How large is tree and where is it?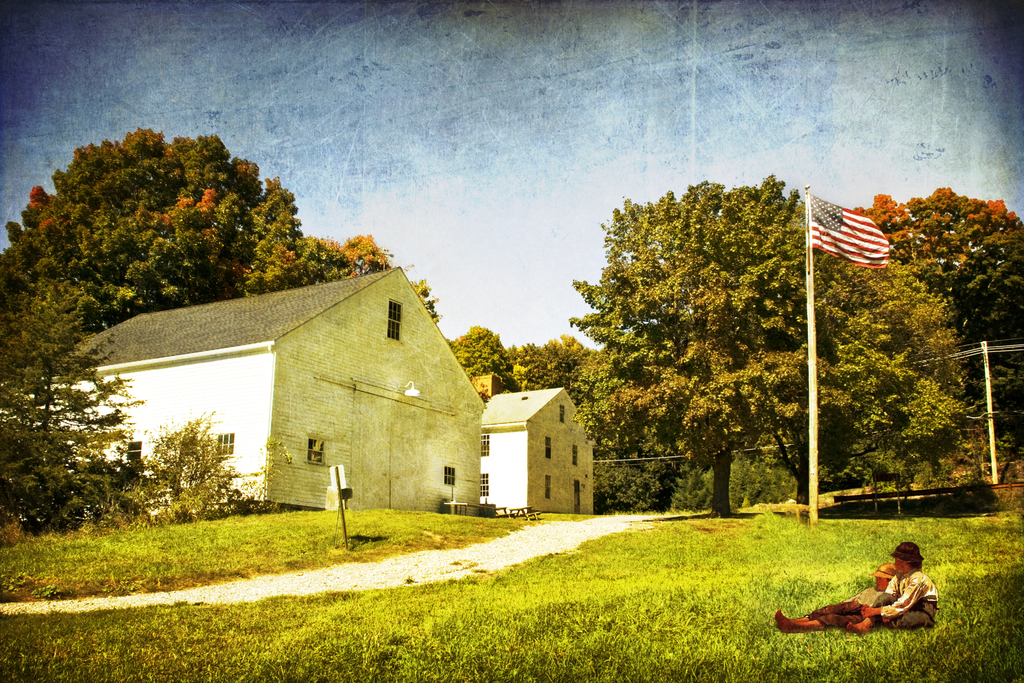
Bounding box: 505 331 614 395.
